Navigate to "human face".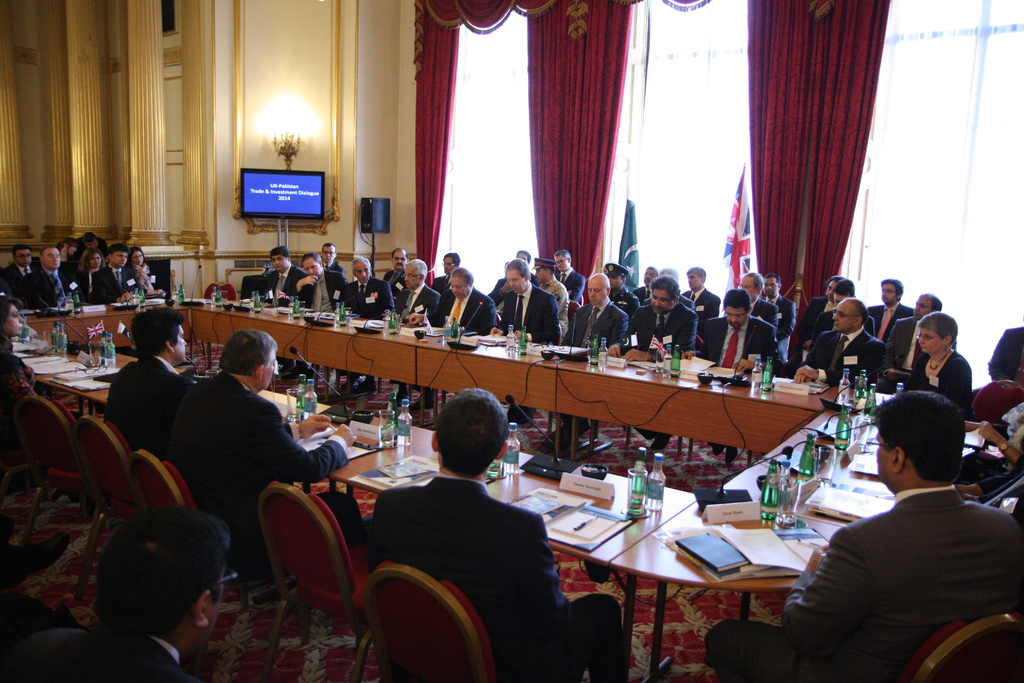
Navigation target: 824:279:837:299.
